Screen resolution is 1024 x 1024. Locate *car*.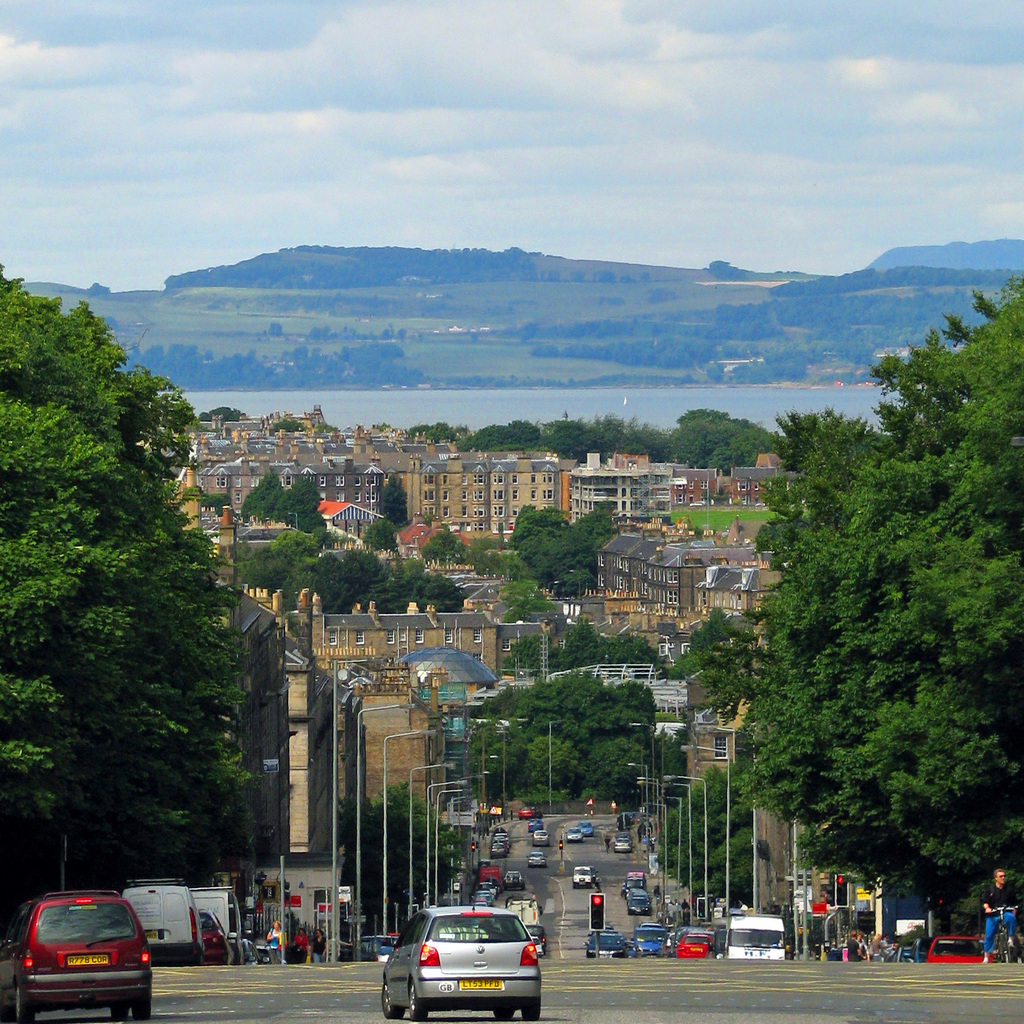
[left=618, top=840, right=632, bottom=847].
